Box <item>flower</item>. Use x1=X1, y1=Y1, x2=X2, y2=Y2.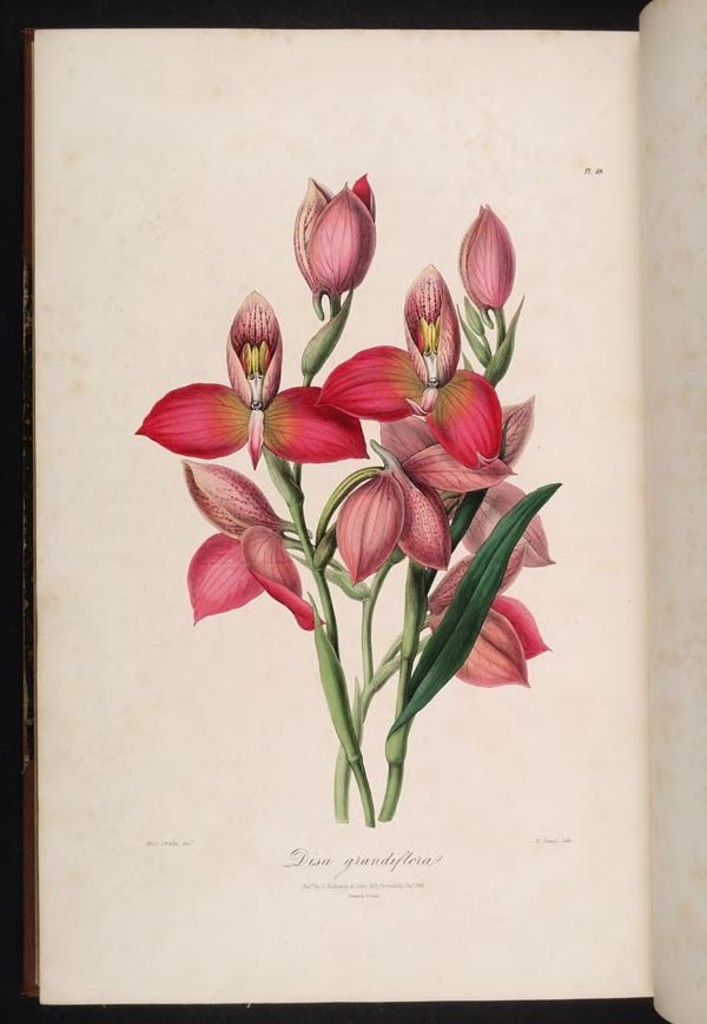
x1=318, y1=262, x2=502, y2=471.
